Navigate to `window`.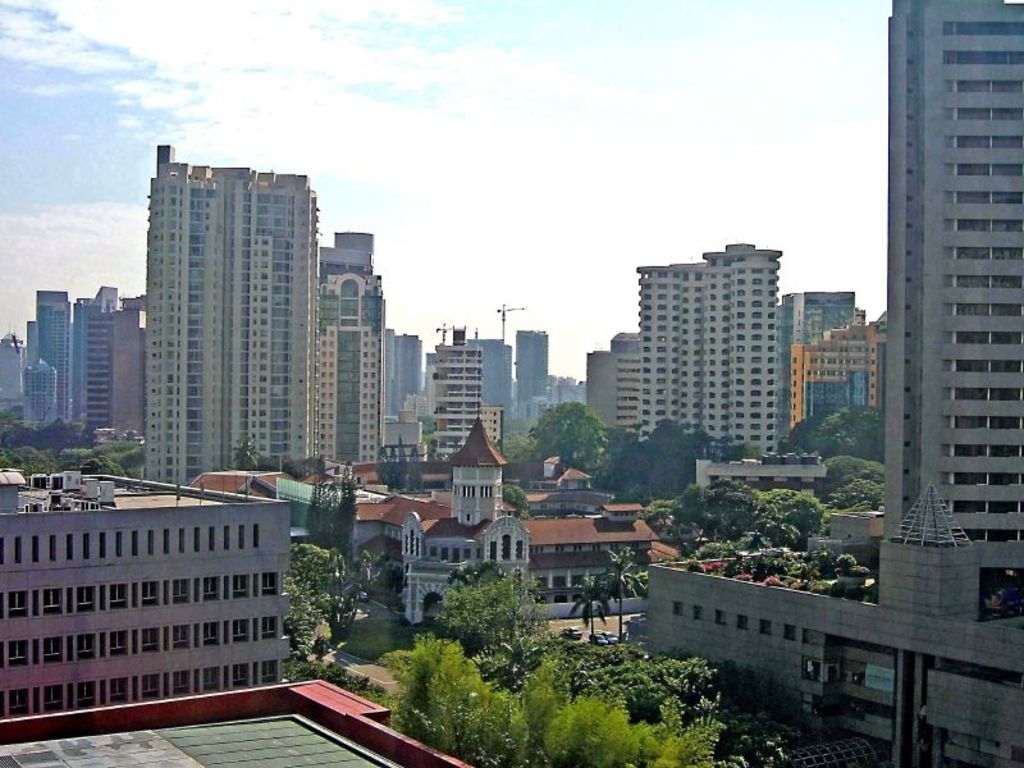
Navigation target: bbox(146, 584, 160, 605).
